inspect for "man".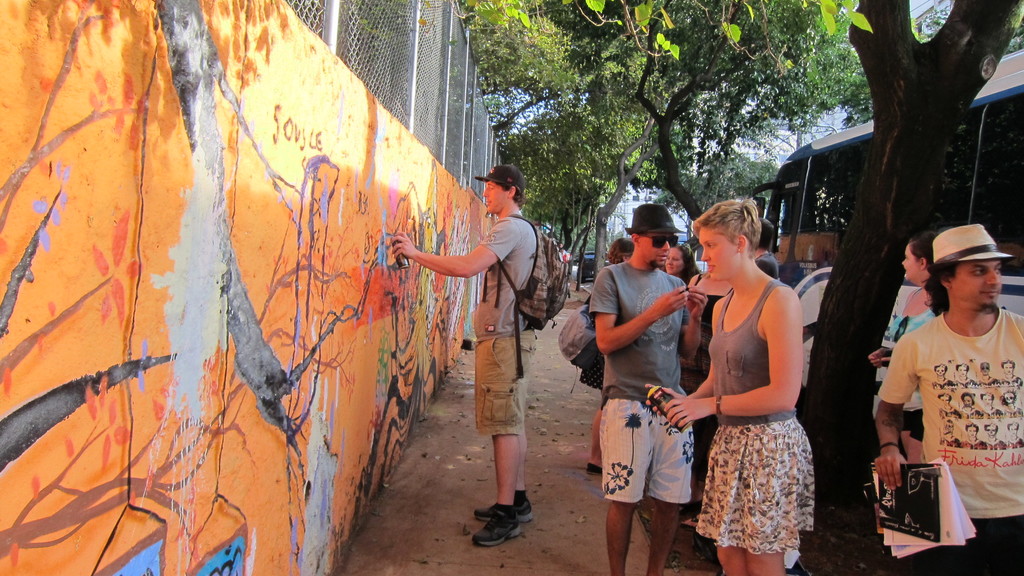
Inspection: bbox=[586, 204, 711, 575].
